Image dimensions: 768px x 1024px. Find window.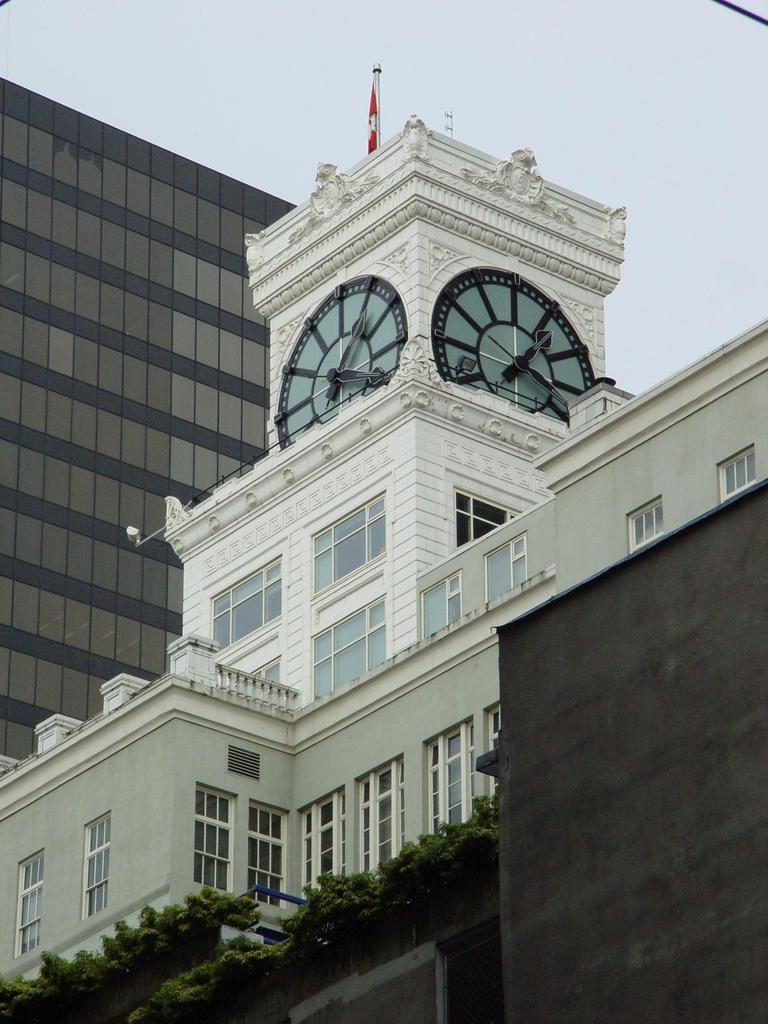
(x1=81, y1=813, x2=111, y2=916).
